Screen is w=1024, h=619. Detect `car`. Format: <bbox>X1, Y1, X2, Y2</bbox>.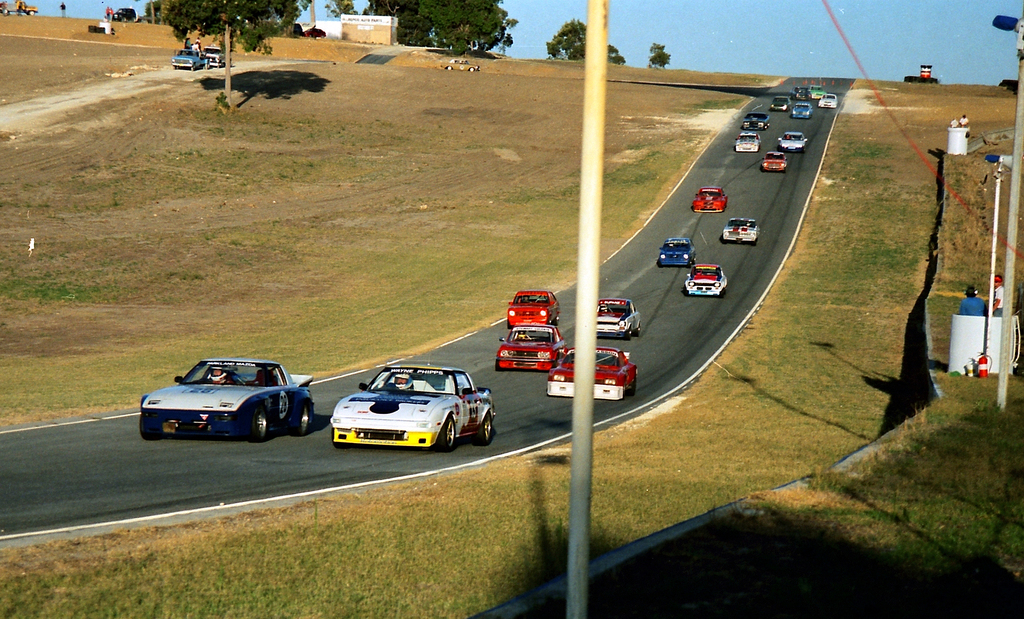
<bbox>722, 218, 758, 245</bbox>.
